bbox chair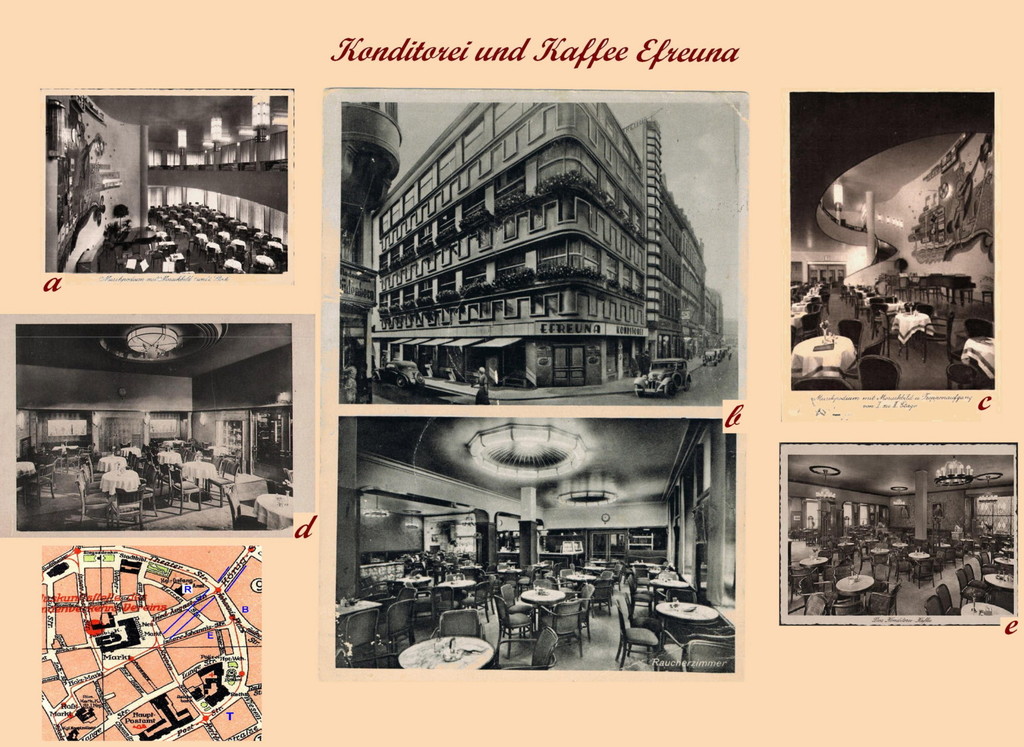
locate(496, 626, 564, 679)
